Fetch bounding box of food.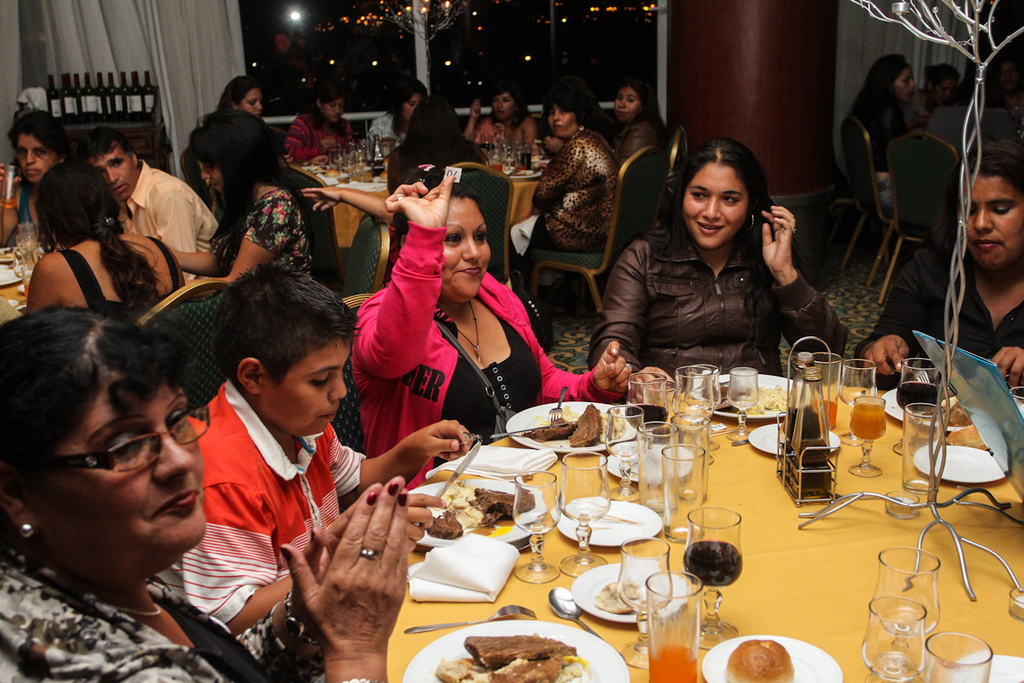
Bbox: [x1=725, y1=636, x2=794, y2=682].
